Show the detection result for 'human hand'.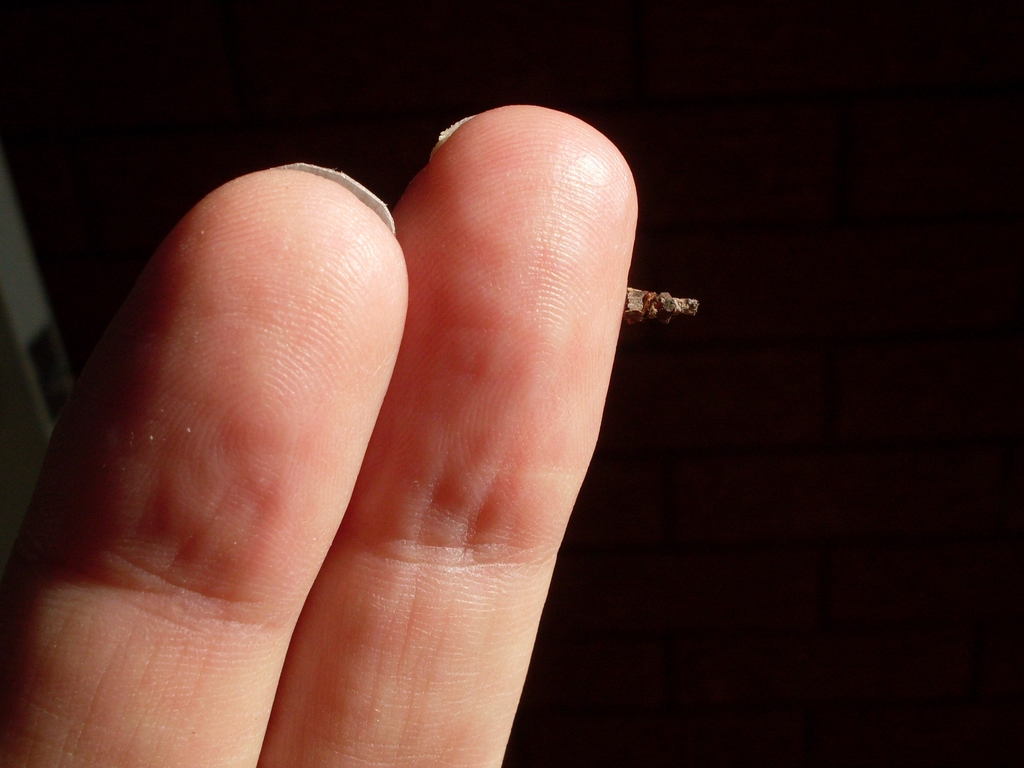
select_region(0, 102, 637, 767).
